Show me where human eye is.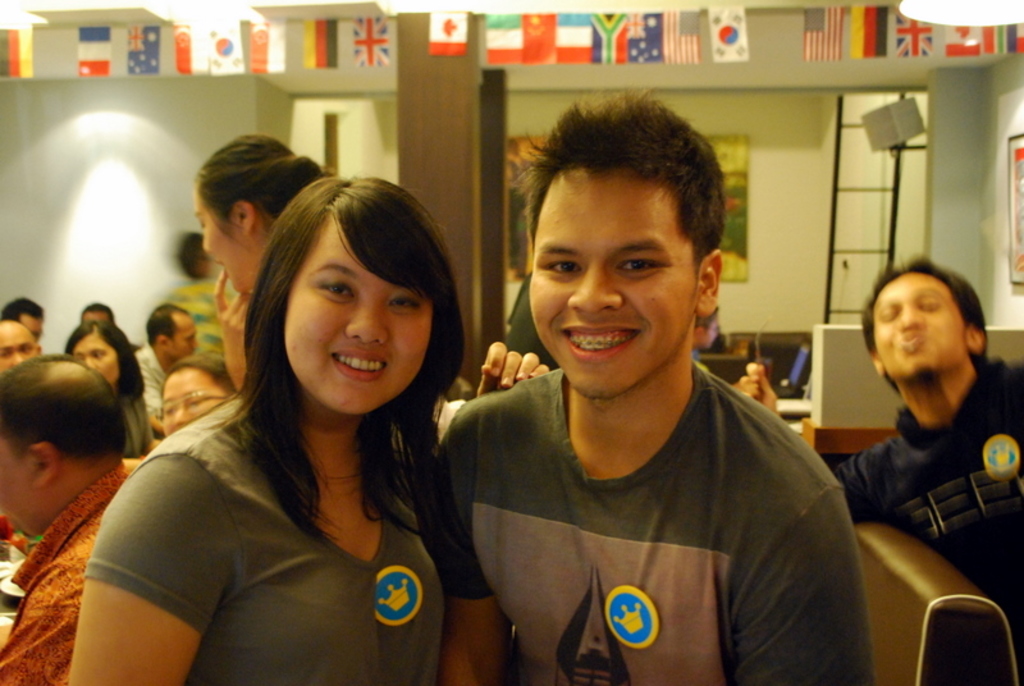
human eye is at box=[609, 246, 664, 289].
